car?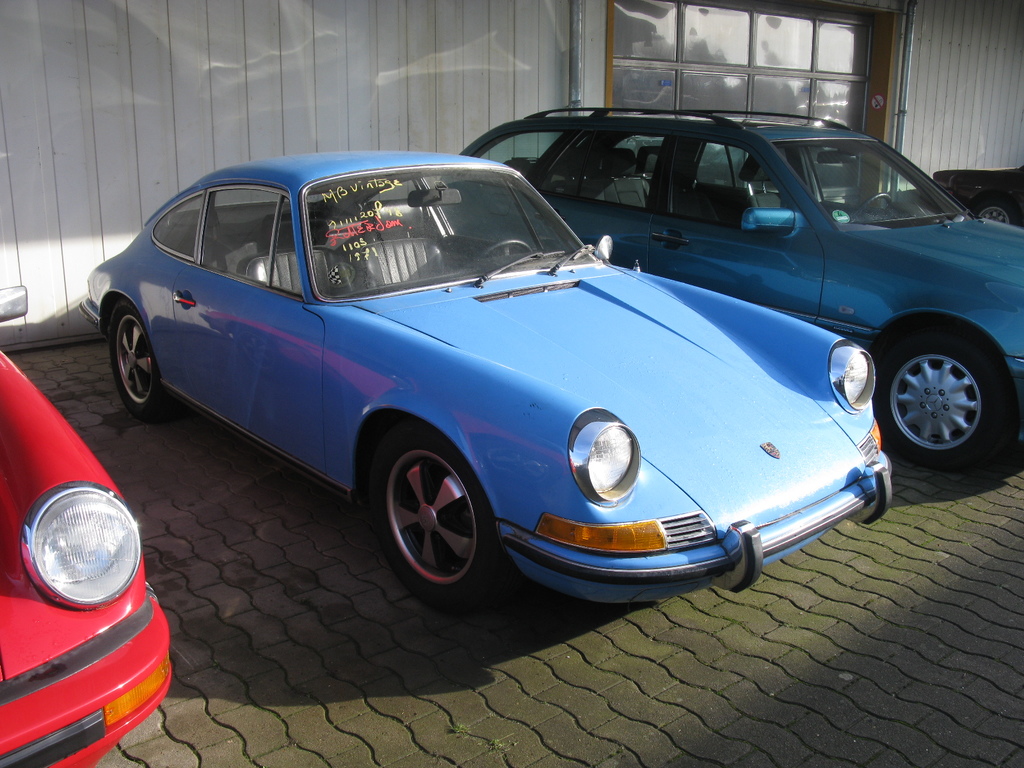
l=0, t=284, r=174, b=767
